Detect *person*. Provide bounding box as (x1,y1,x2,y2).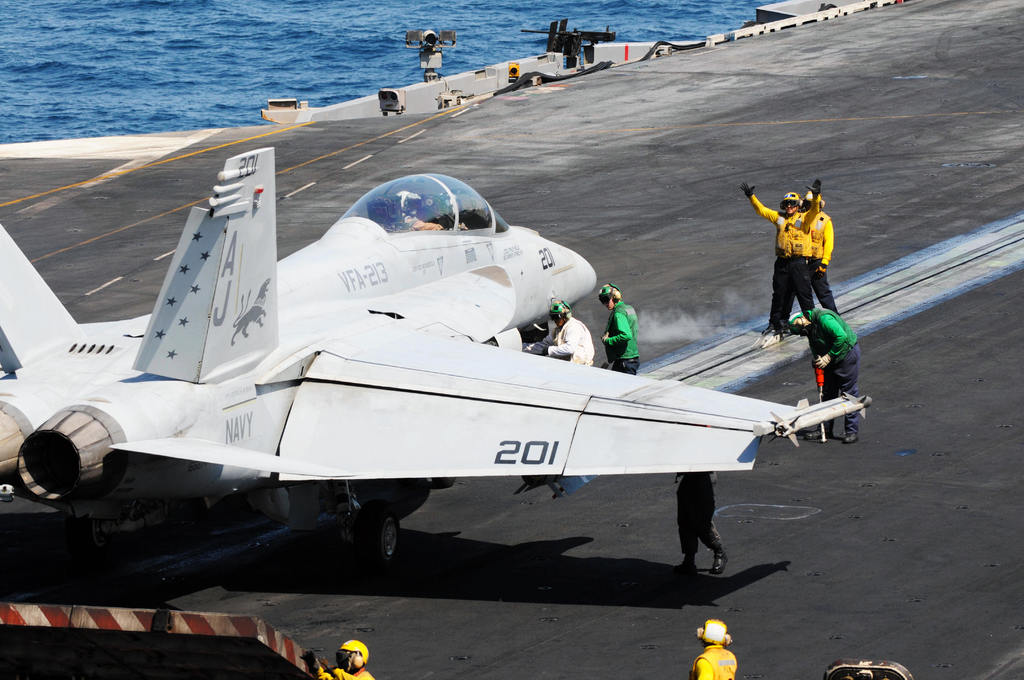
(529,295,593,371).
